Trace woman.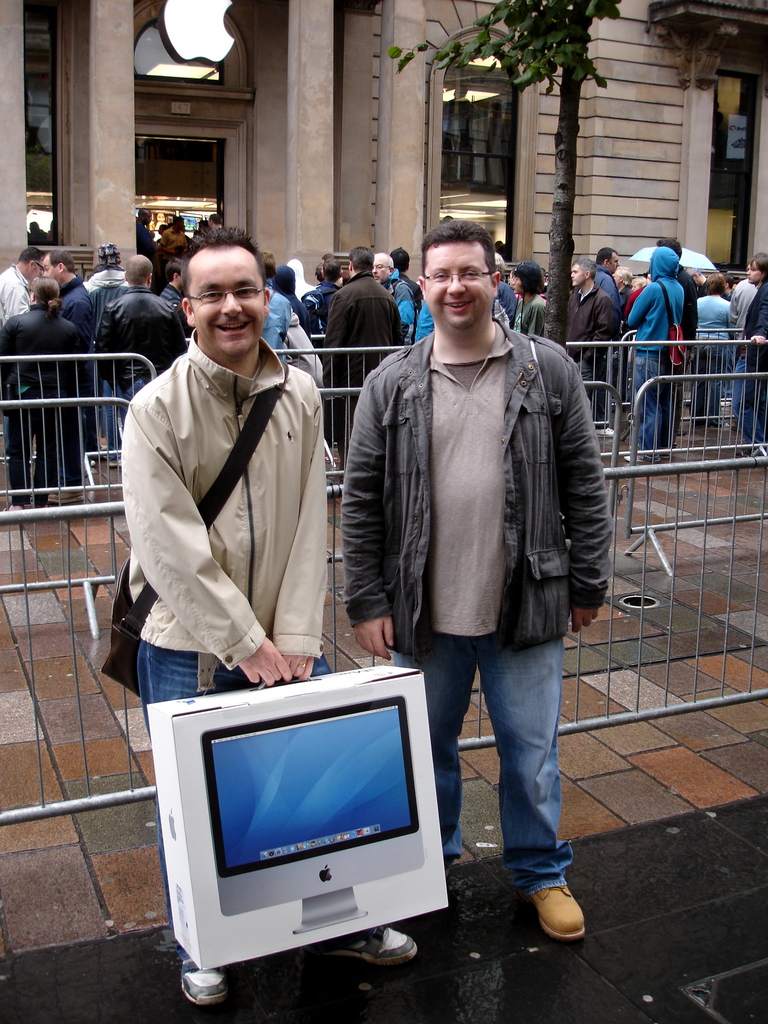
Traced to (left=690, top=272, right=732, bottom=429).
